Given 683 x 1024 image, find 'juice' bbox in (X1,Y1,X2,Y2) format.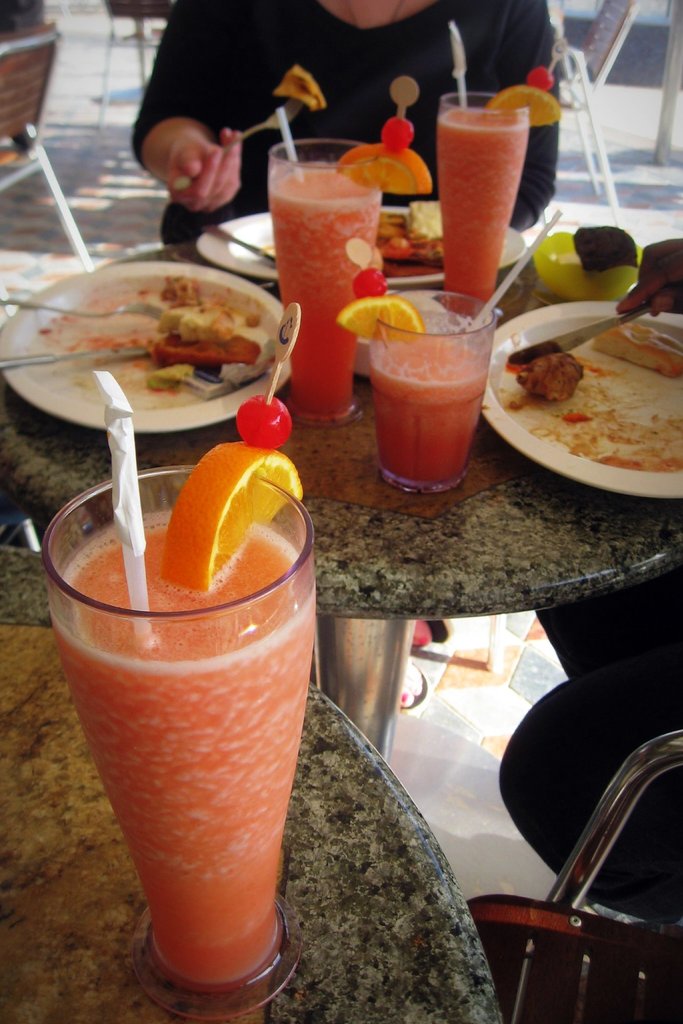
(369,349,485,485).
